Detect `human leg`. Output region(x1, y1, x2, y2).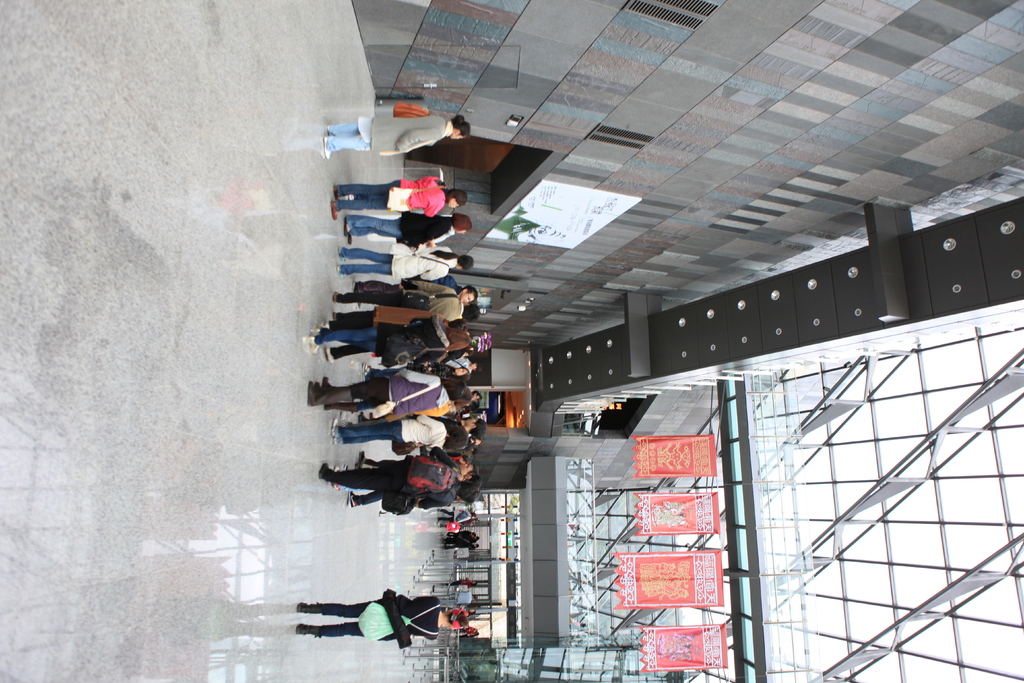
region(300, 624, 357, 625).
